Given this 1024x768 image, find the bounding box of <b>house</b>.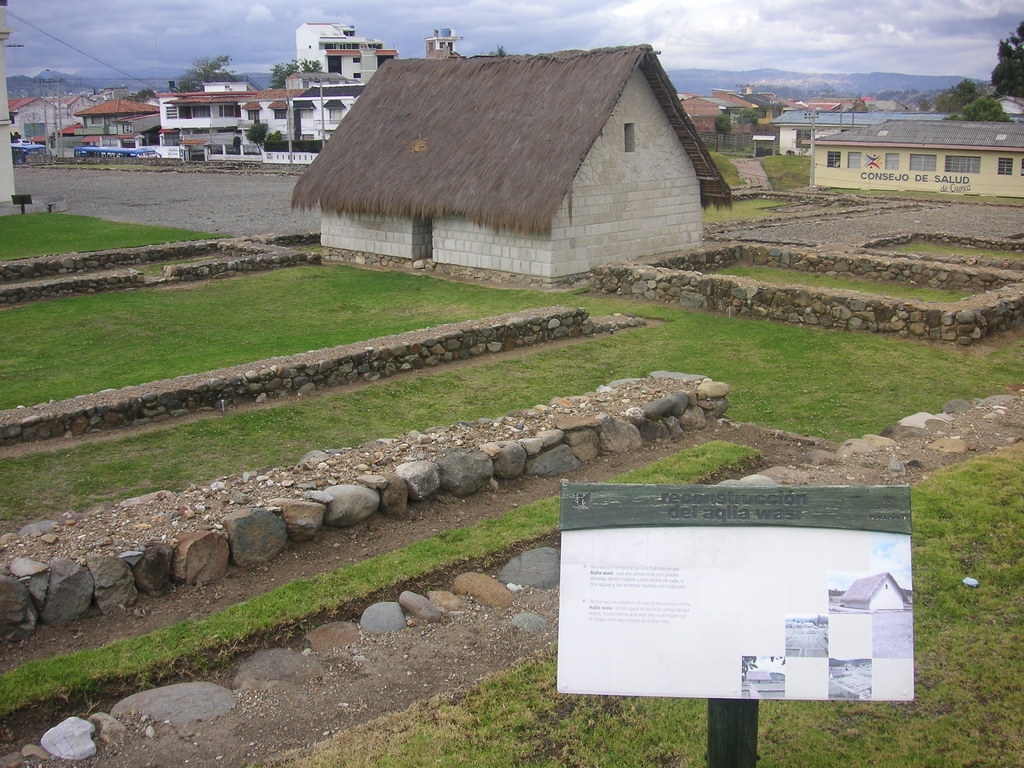
box(168, 93, 250, 147).
